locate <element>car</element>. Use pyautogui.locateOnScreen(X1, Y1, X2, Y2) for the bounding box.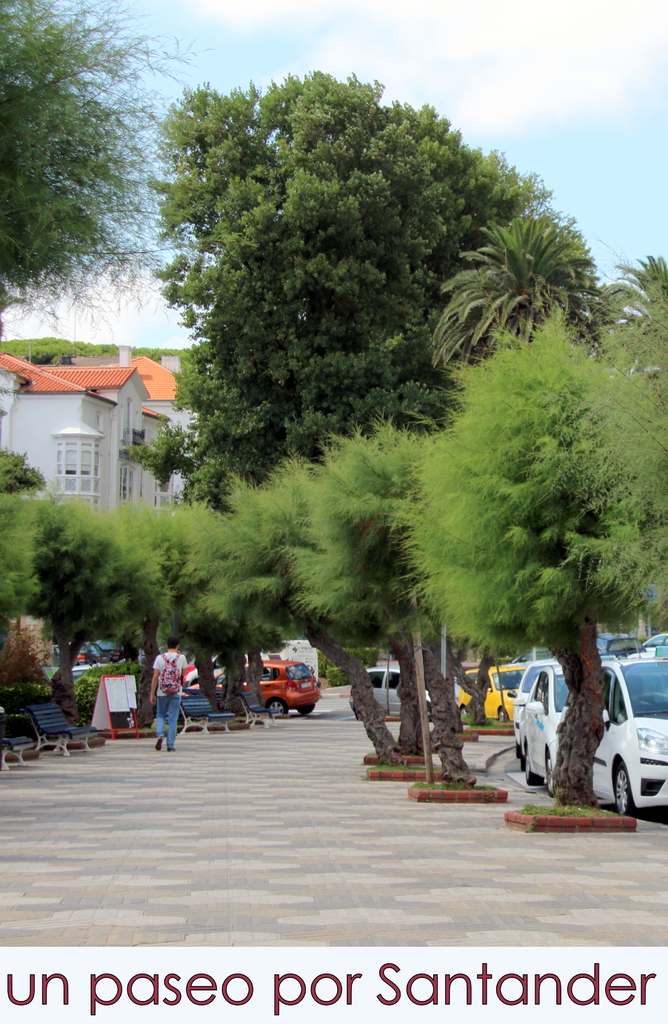
pyautogui.locateOnScreen(595, 631, 644, 662).
